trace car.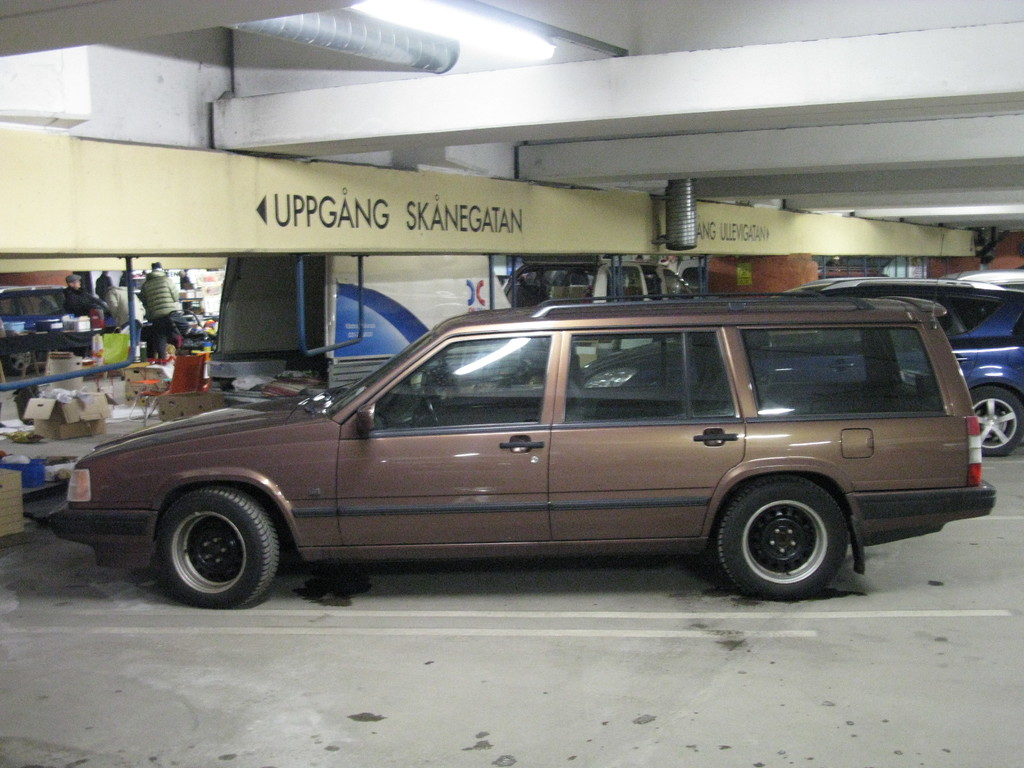
Traced to (x1=17, y1=297, x2=988, y2=611).
